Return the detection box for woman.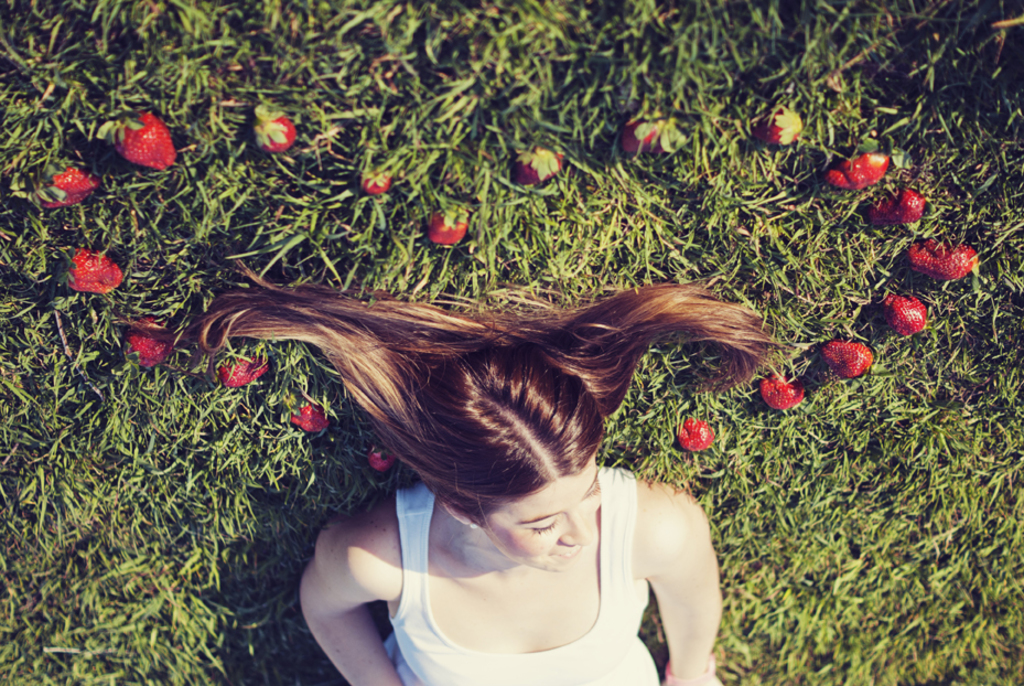
region(203, 191, 762, 665).
